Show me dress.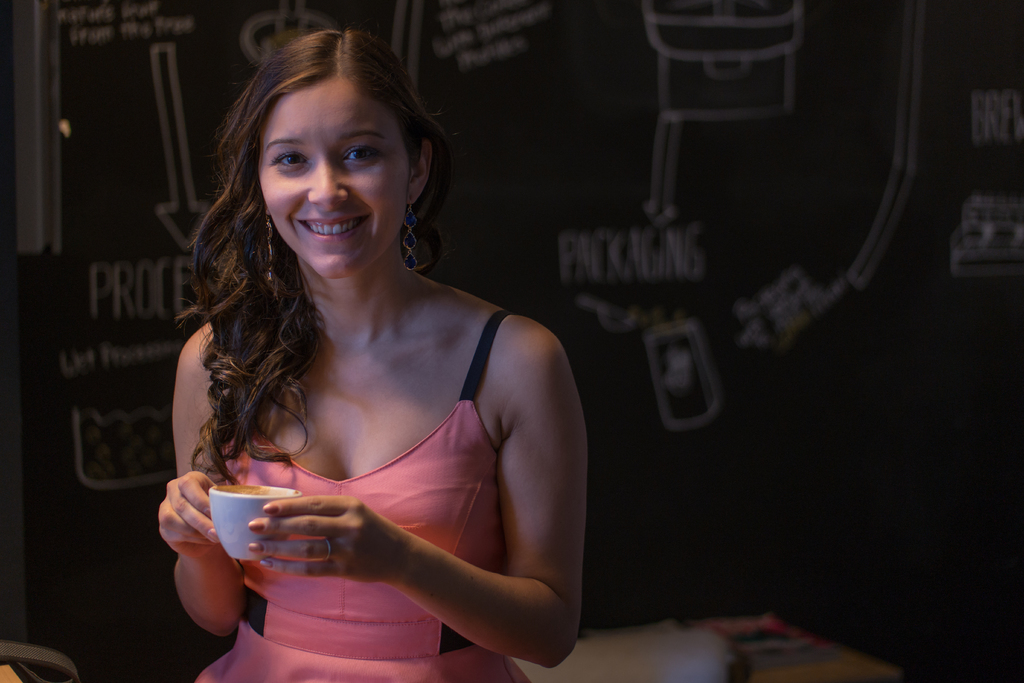
dress is here: 189/309/527/682.
